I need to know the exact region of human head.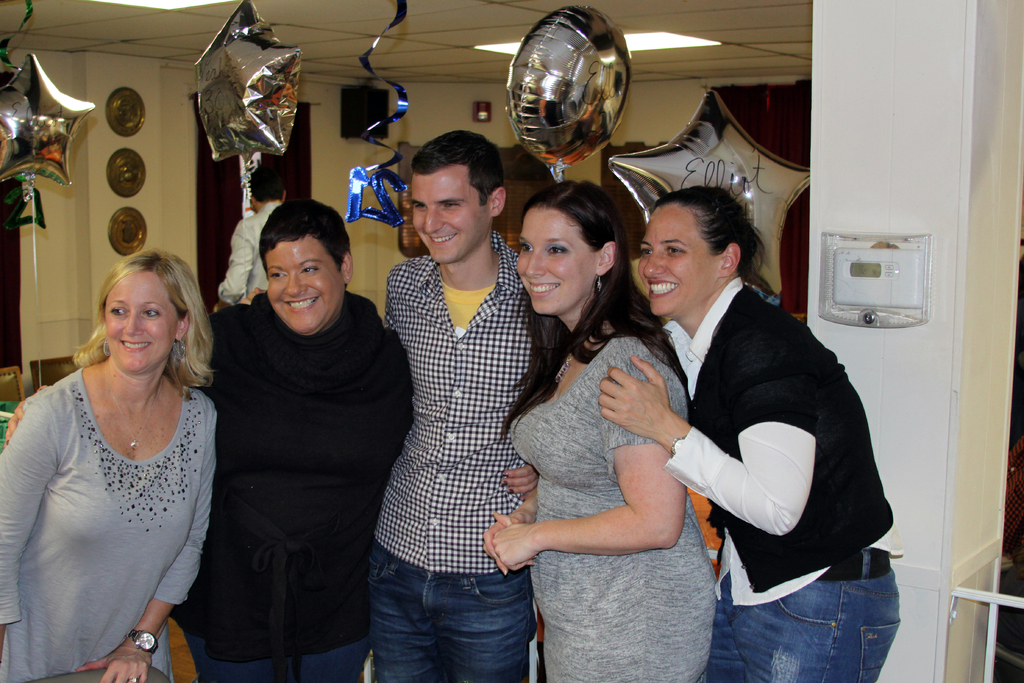
Region: (515, 181, 626, 313).
